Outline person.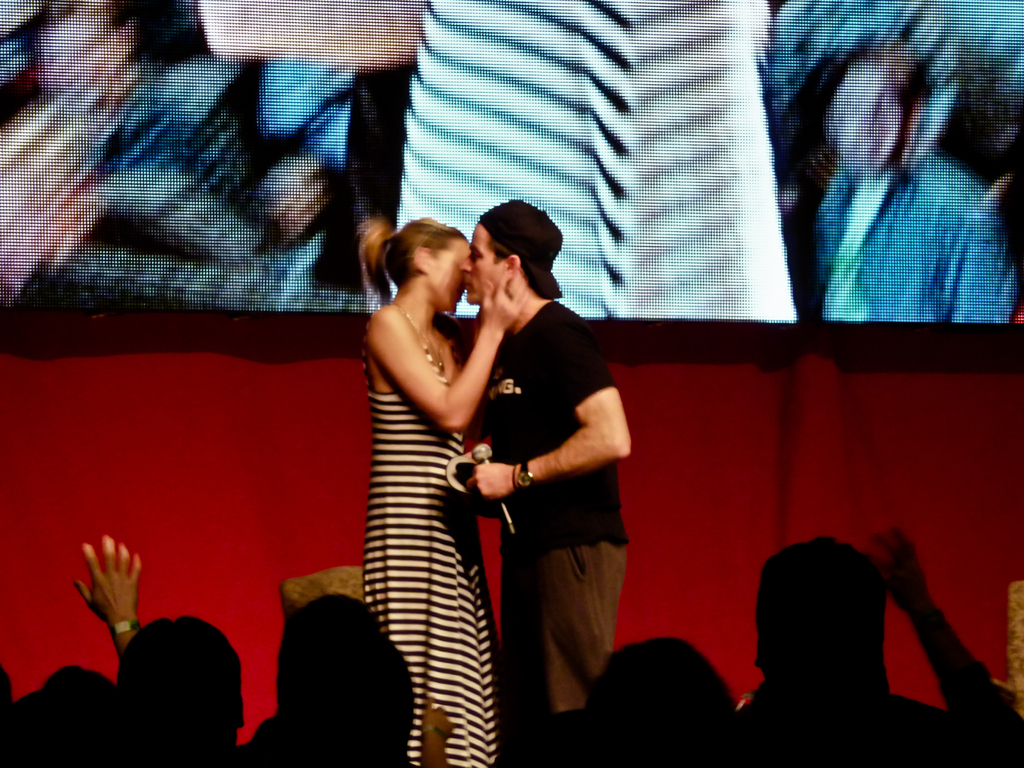
Outline: bbox=(735, 534, 1023, 762).
